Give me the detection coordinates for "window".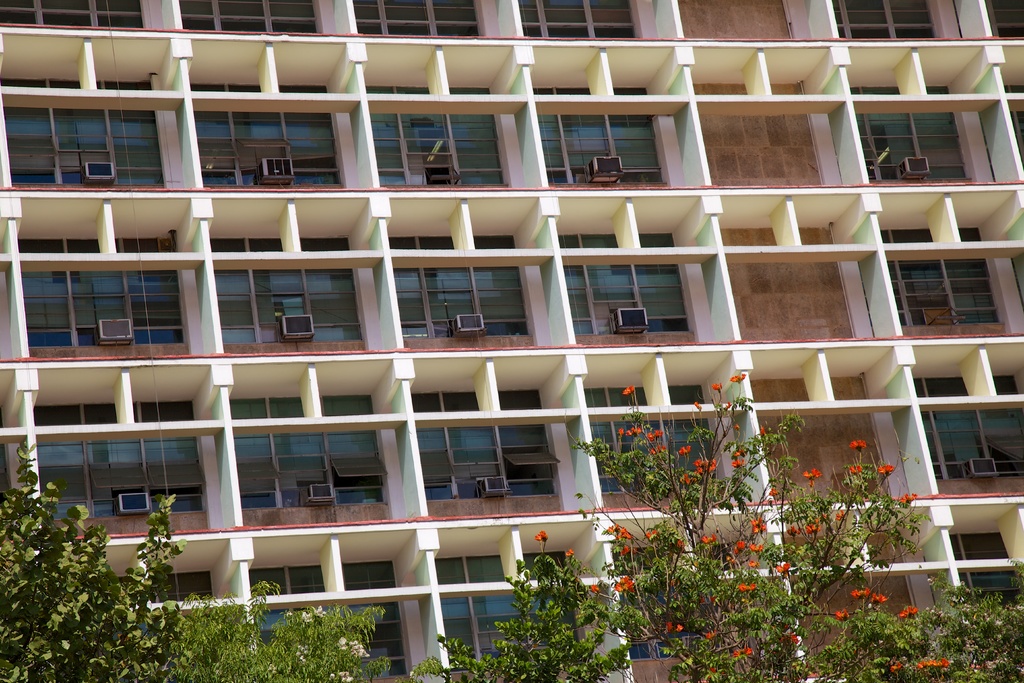
616,544,748,659.
